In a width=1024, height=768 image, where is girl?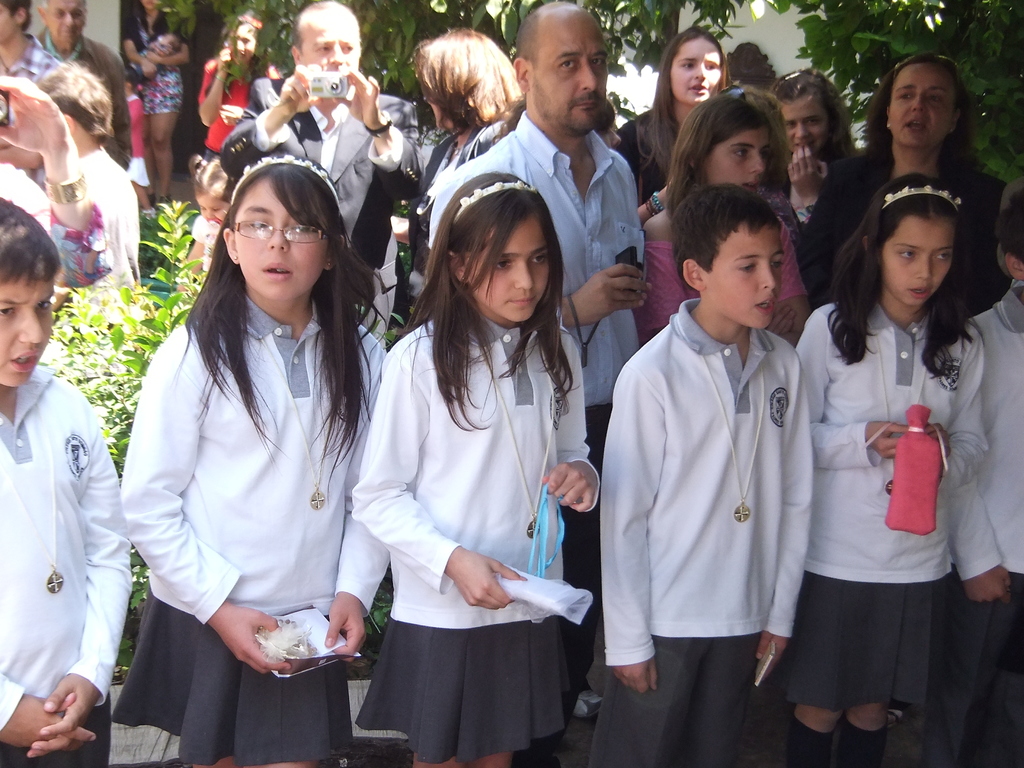
select_region(117, 152, 385, 764).
